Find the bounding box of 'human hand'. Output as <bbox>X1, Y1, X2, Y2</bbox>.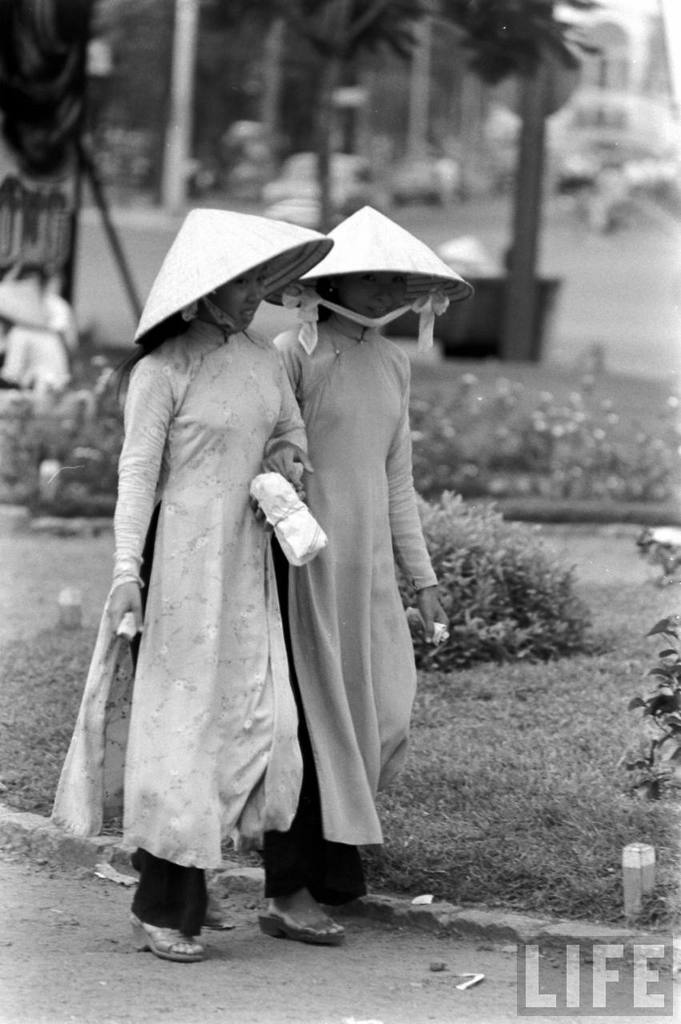
<bbox>257, 445, 315, 487</bbox>.
